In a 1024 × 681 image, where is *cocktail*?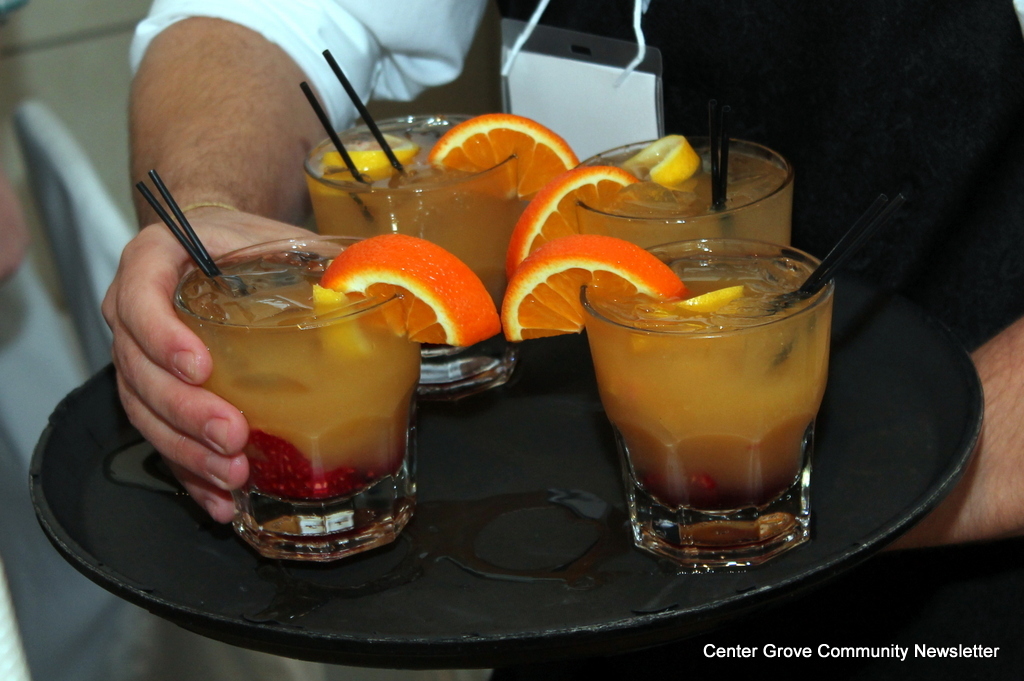
Rect(302, 48, 583, 402).
